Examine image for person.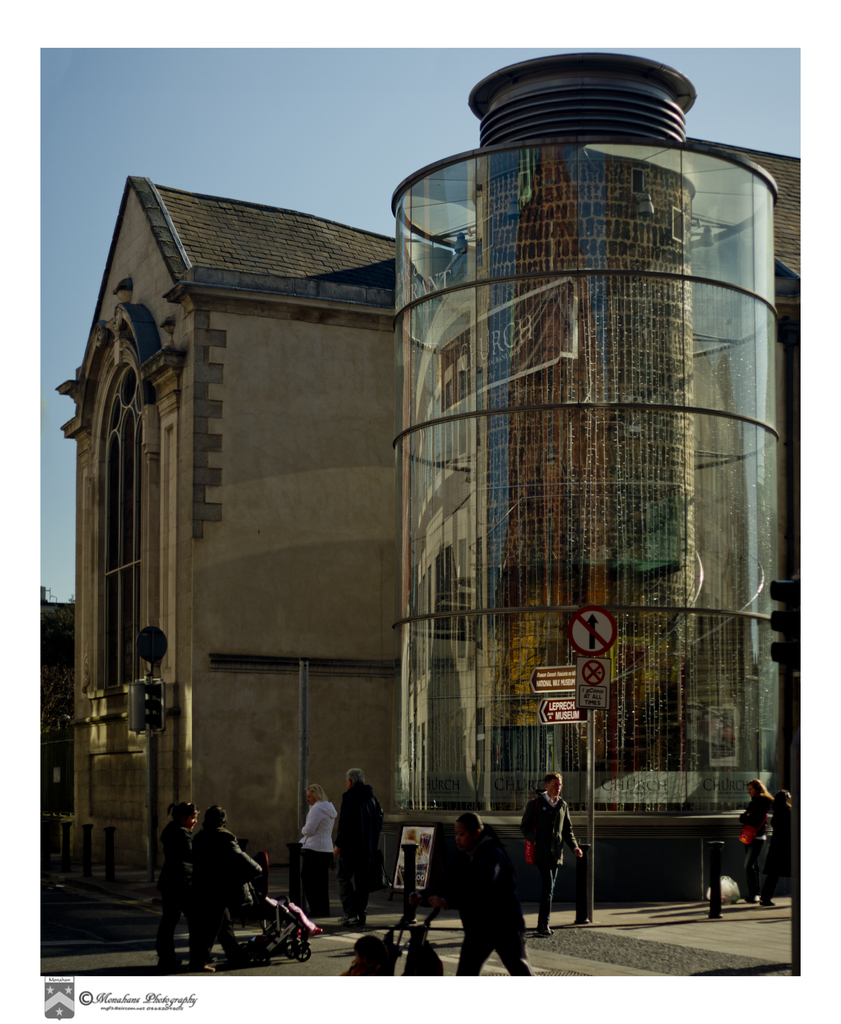
Examination result: <bbox>188, 804, 261, 973</bbox>.
